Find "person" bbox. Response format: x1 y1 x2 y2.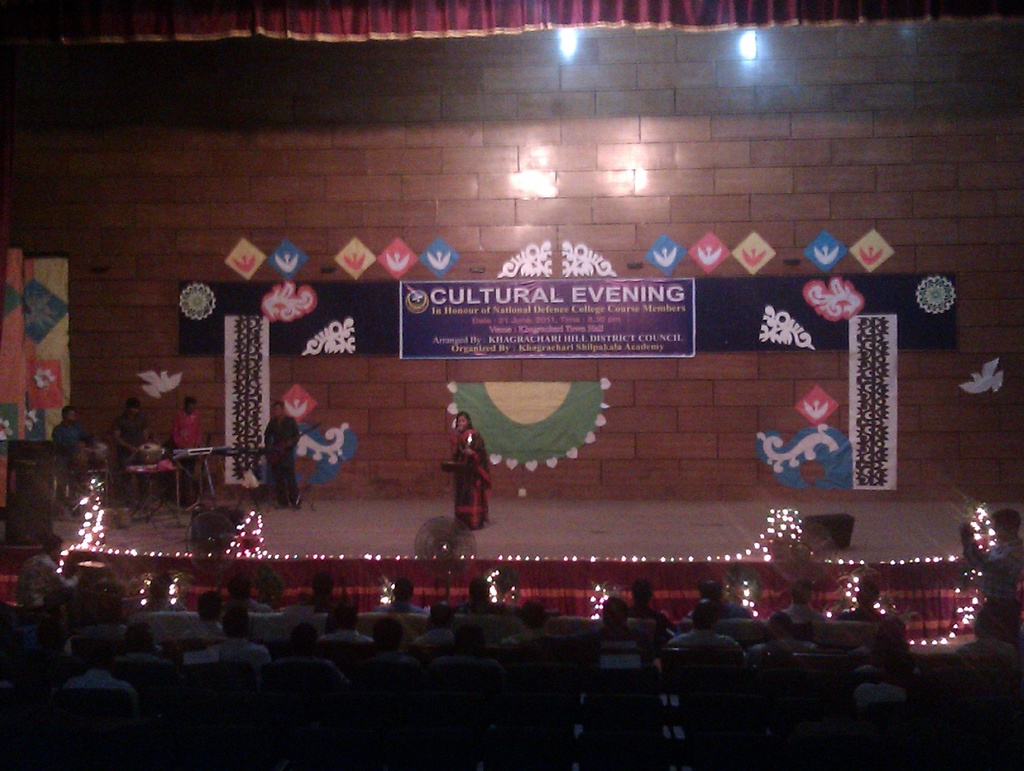
578 592 655 658.
